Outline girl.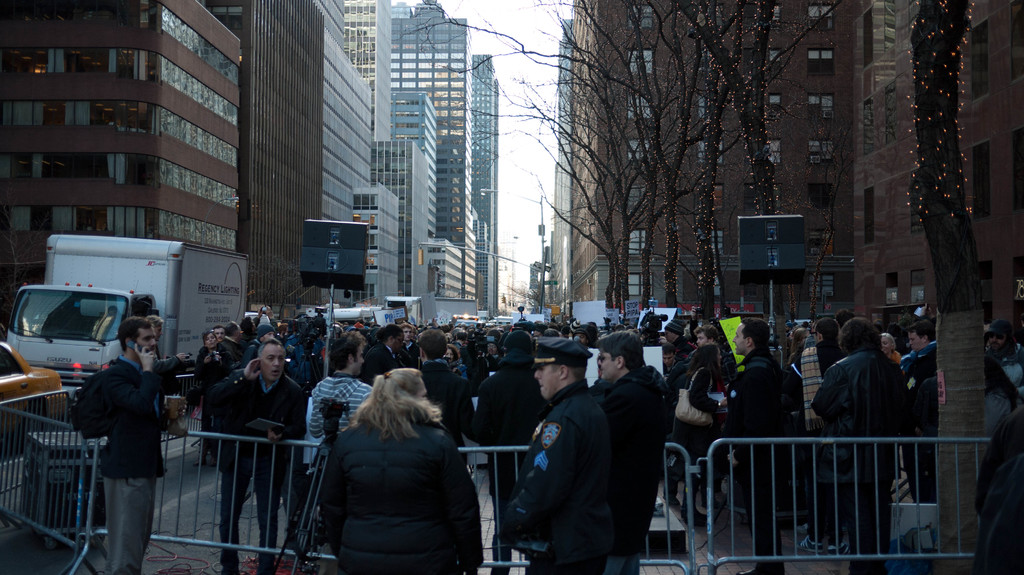
Outline: (445,344,467,372).
